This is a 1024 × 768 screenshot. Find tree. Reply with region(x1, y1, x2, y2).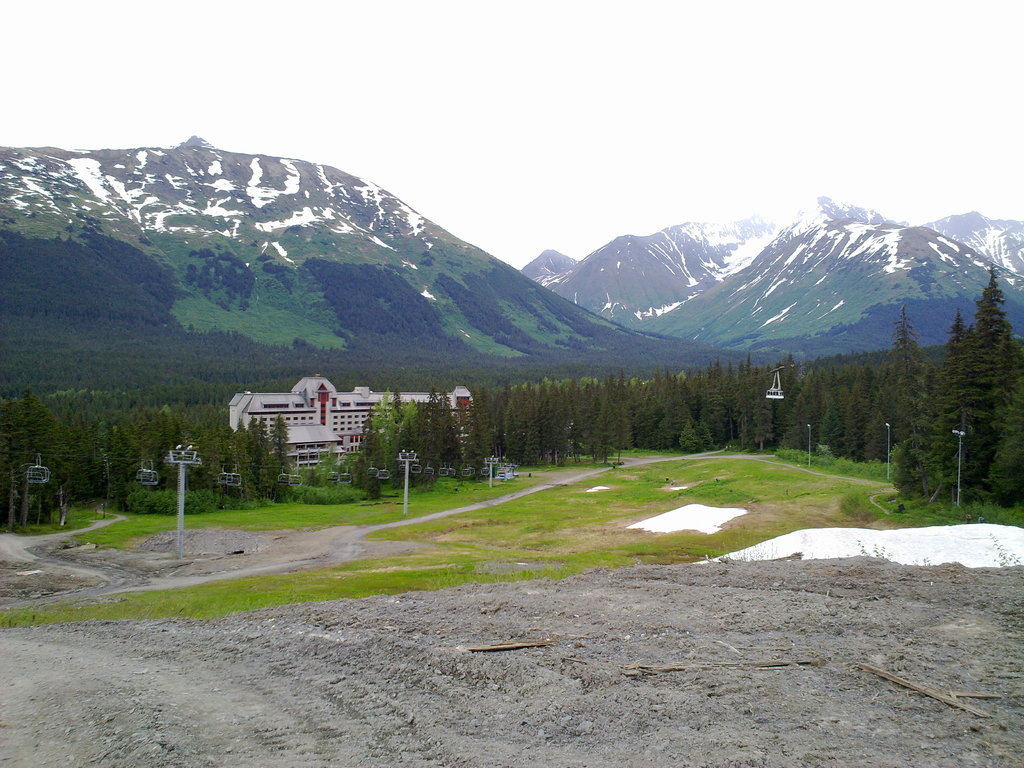
region(904, 284, 1021, 499).
